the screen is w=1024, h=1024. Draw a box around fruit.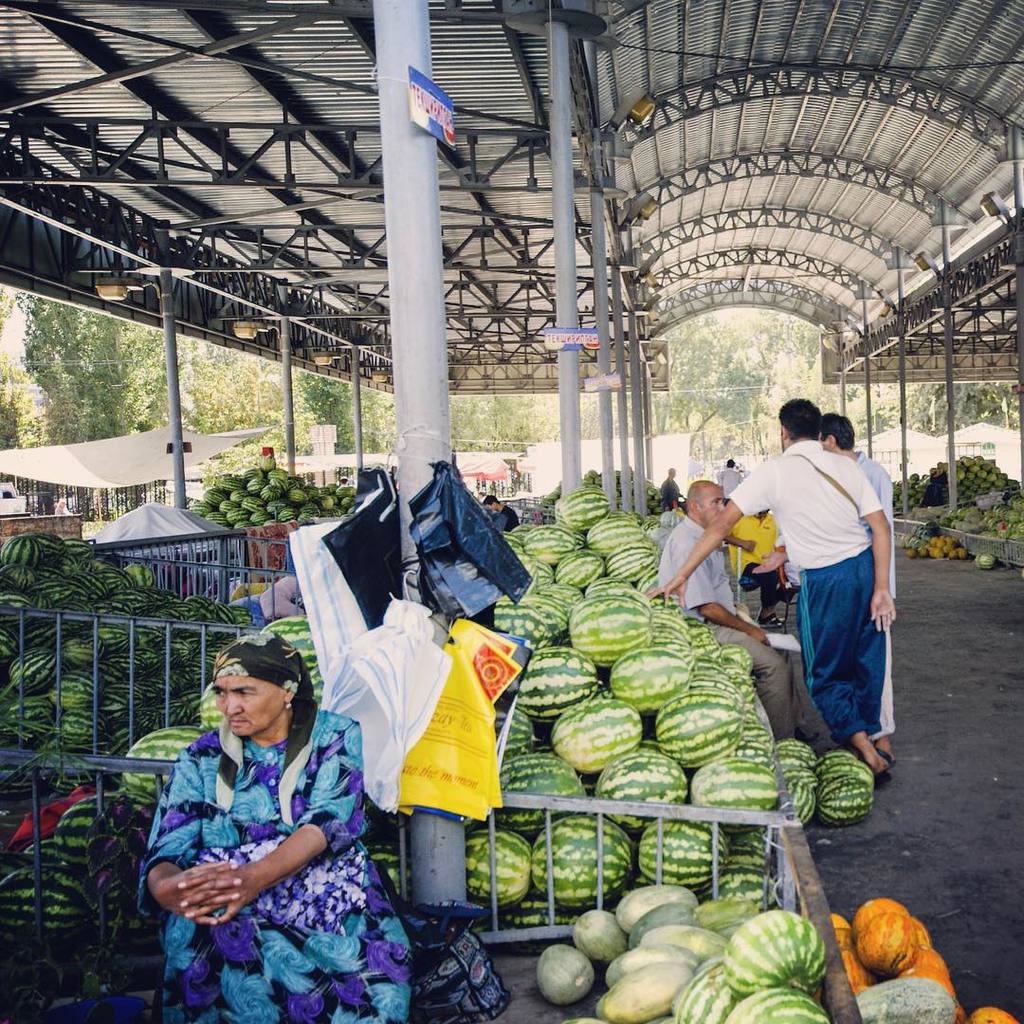
550:699:647:775.
